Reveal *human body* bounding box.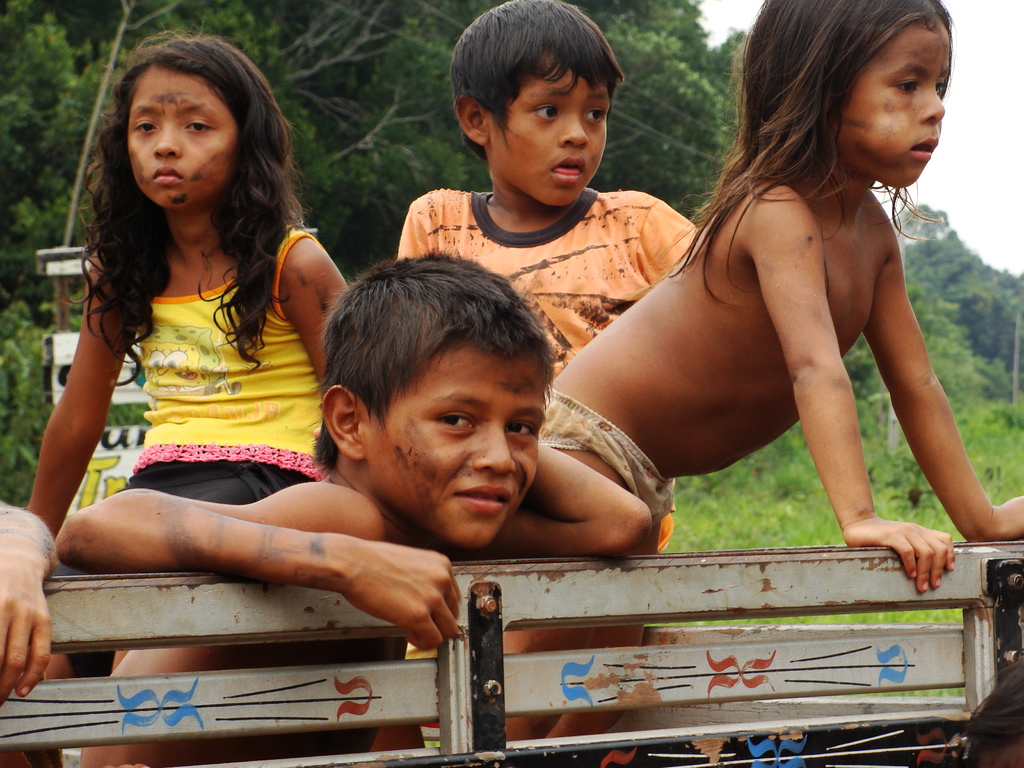
Revealed: <bbox>50, 244, 649, 767</bbox>.
